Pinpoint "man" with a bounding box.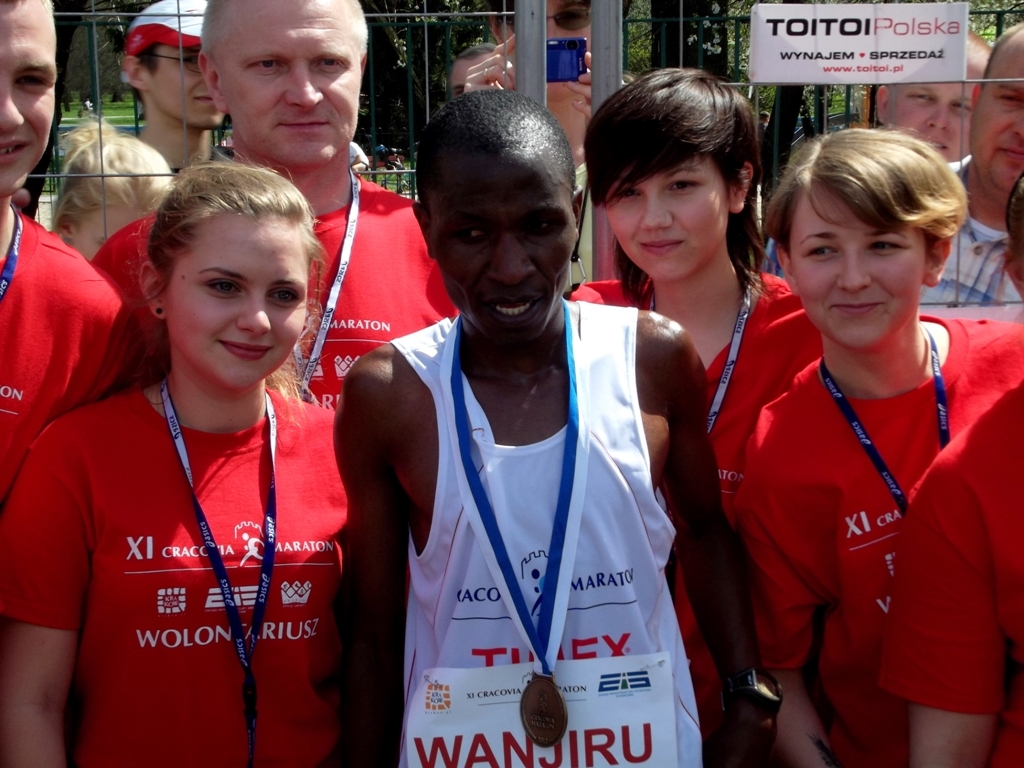
box=[0, 0, 159, 513].
